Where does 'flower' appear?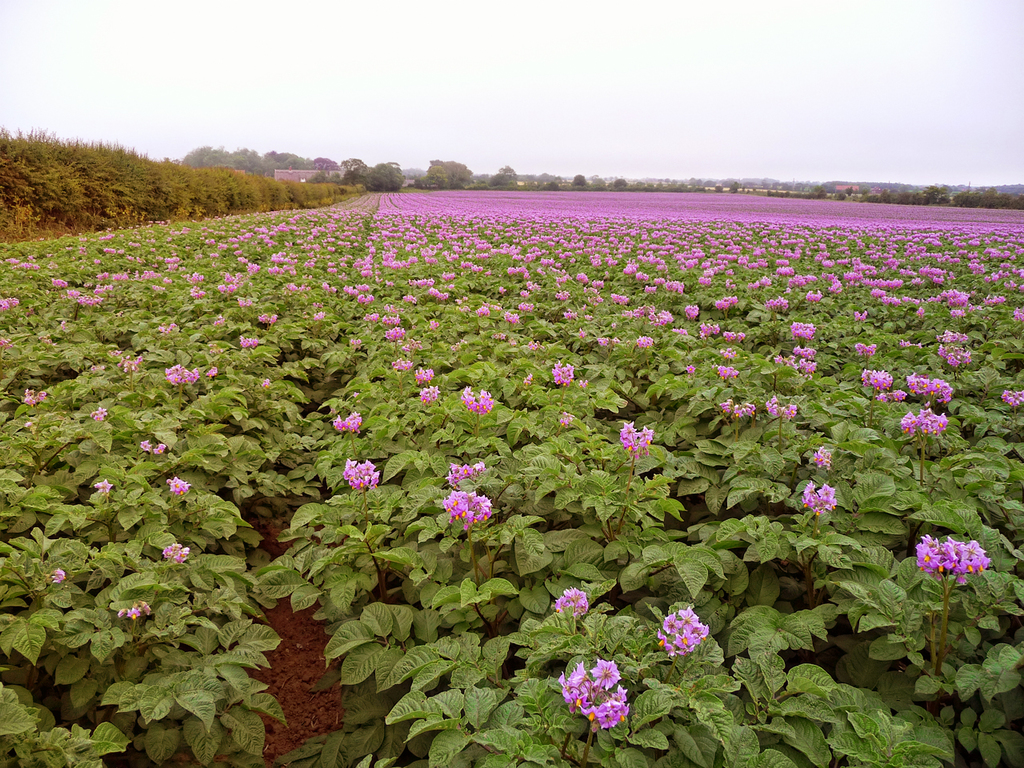
Appears at detection(384, 318, 402, 330).
